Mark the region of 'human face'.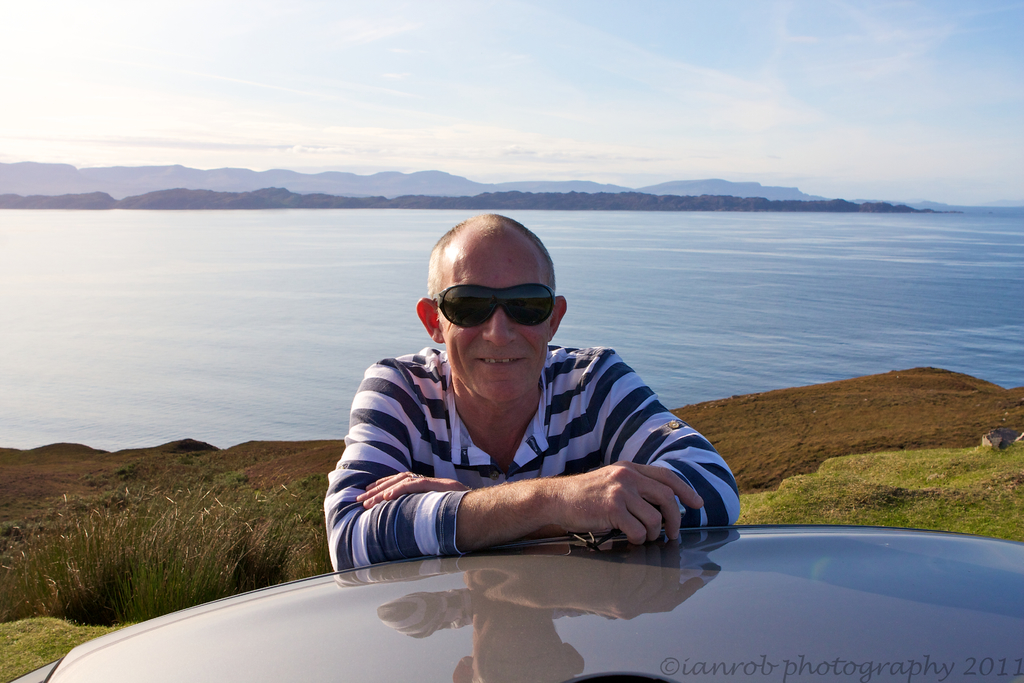
Region: <region>436, 235, 552, 405</region>.
